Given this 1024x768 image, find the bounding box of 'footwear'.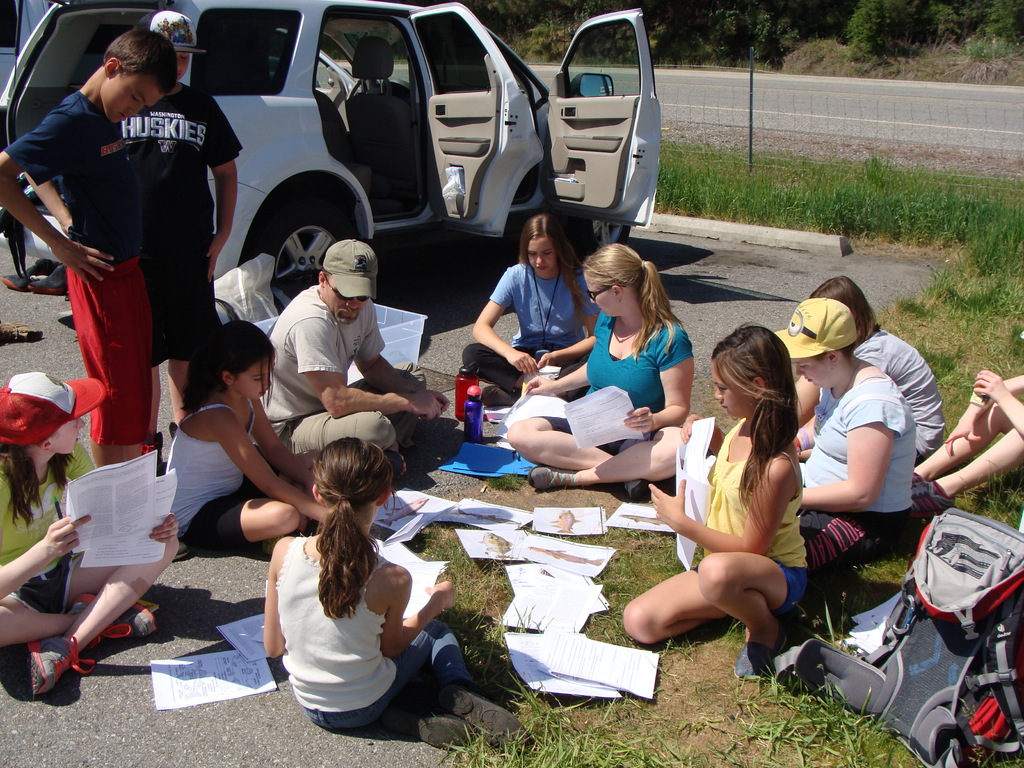
1 260 58 295.
